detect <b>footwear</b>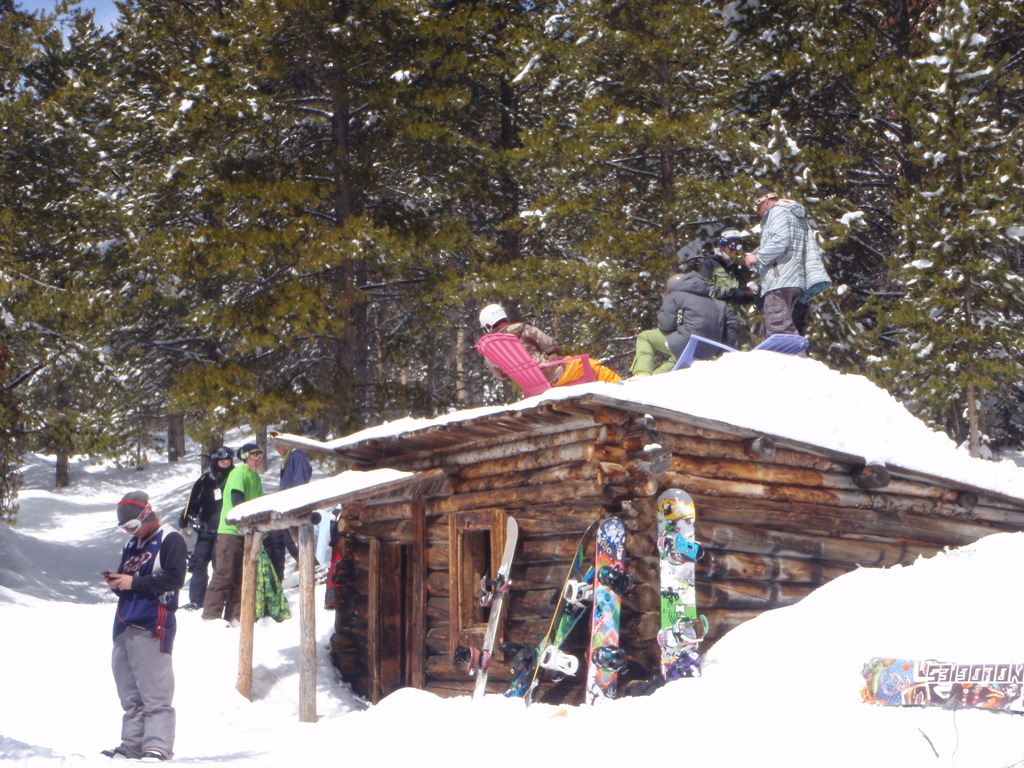
x1=141 y1=748 x2=163 y2=764
